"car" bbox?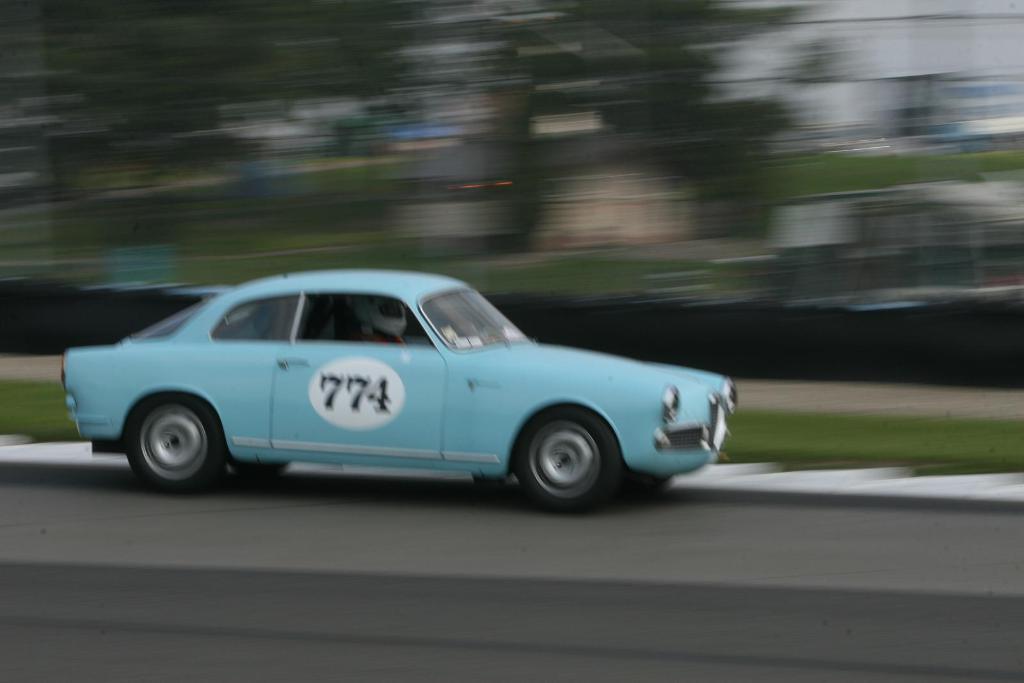
57,266,737,516
